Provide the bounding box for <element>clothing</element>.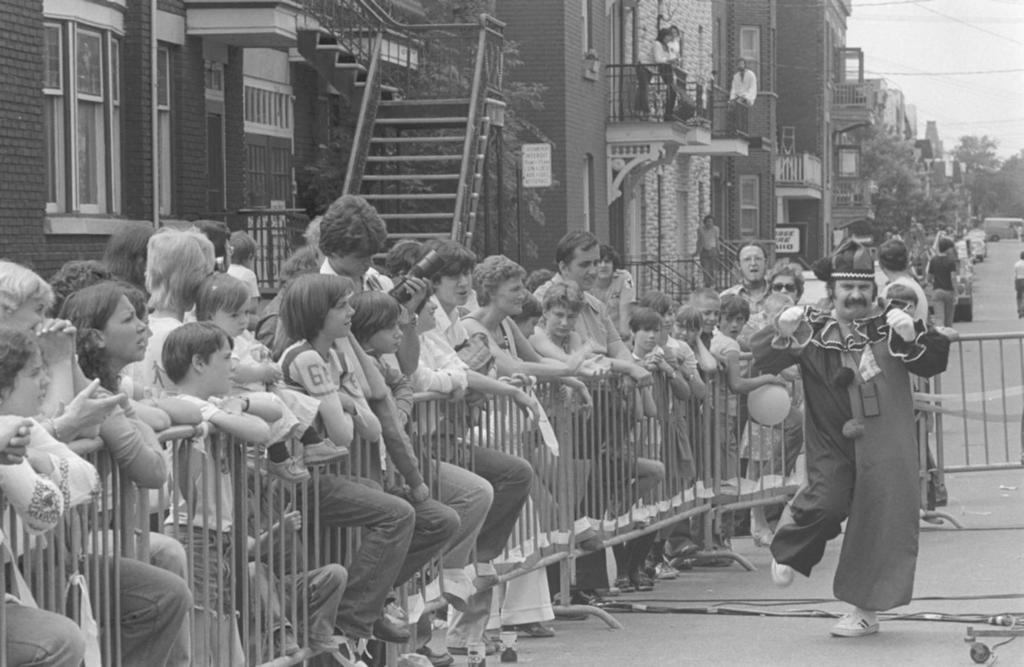
left=312, top=264, right=402, bottom=317.
